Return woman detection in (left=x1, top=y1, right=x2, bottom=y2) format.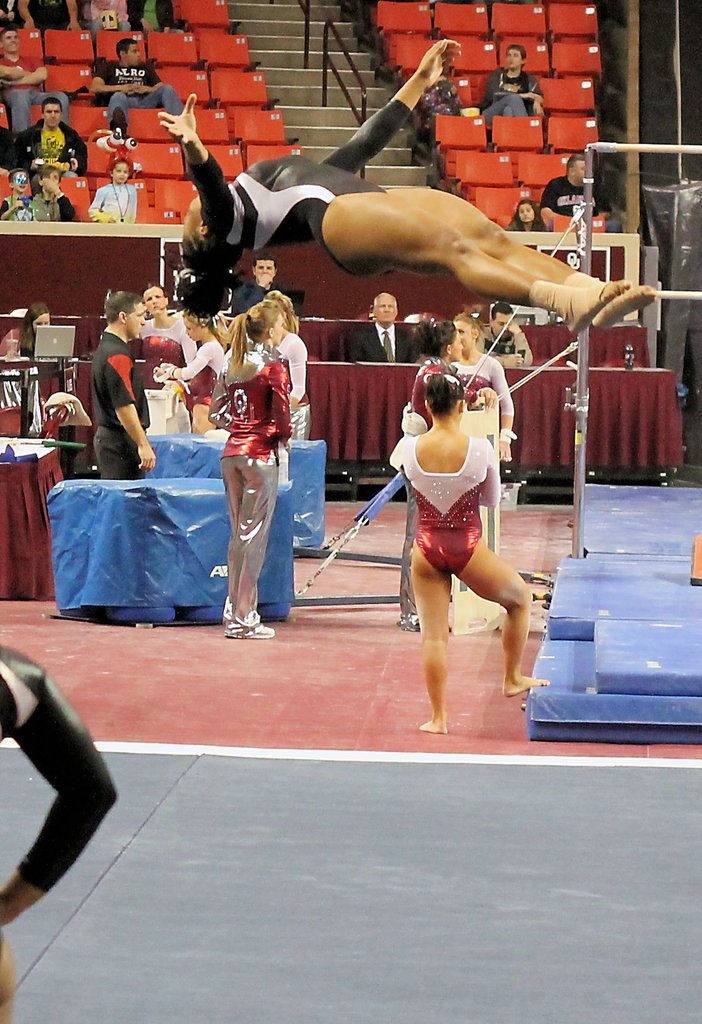
(left=405, top=315, right=499, bottom=630).
